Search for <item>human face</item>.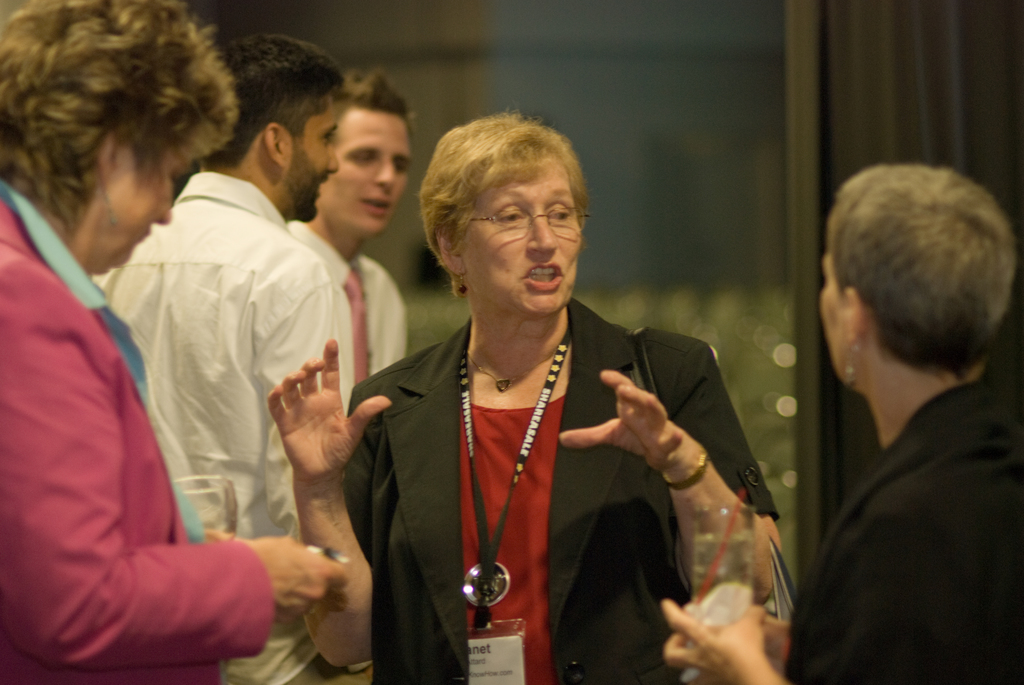
Found at box(461, 157, 584, 315).
